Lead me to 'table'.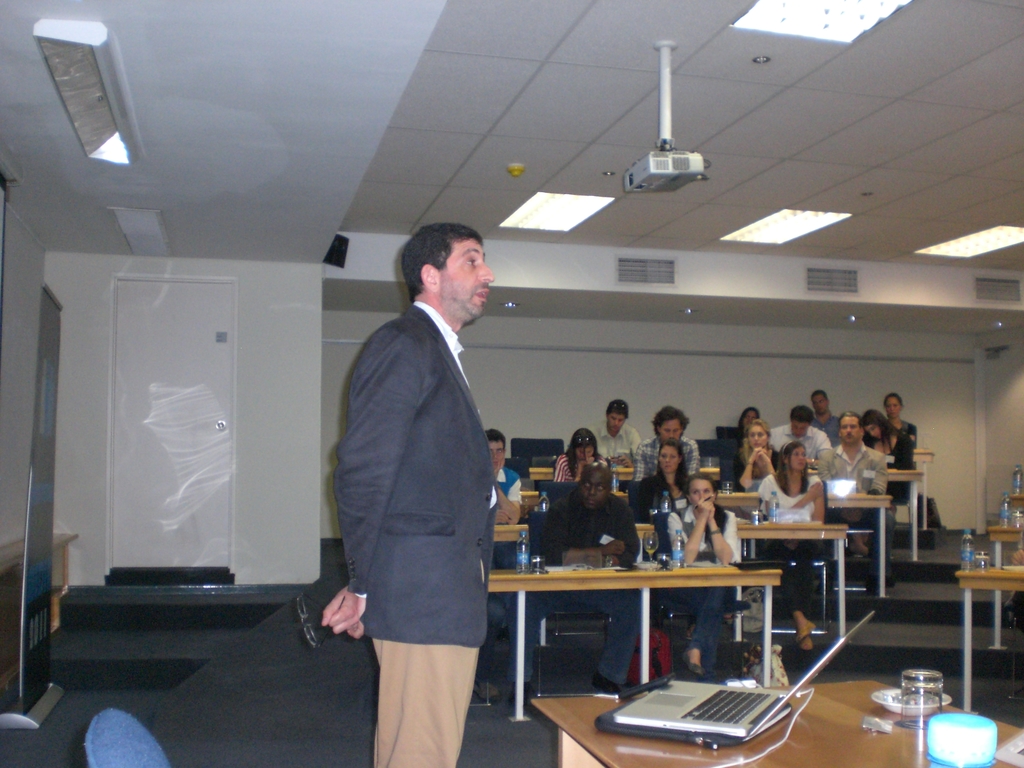
Lead to (x1=956, y1=572, x2=1023, y2=707).
